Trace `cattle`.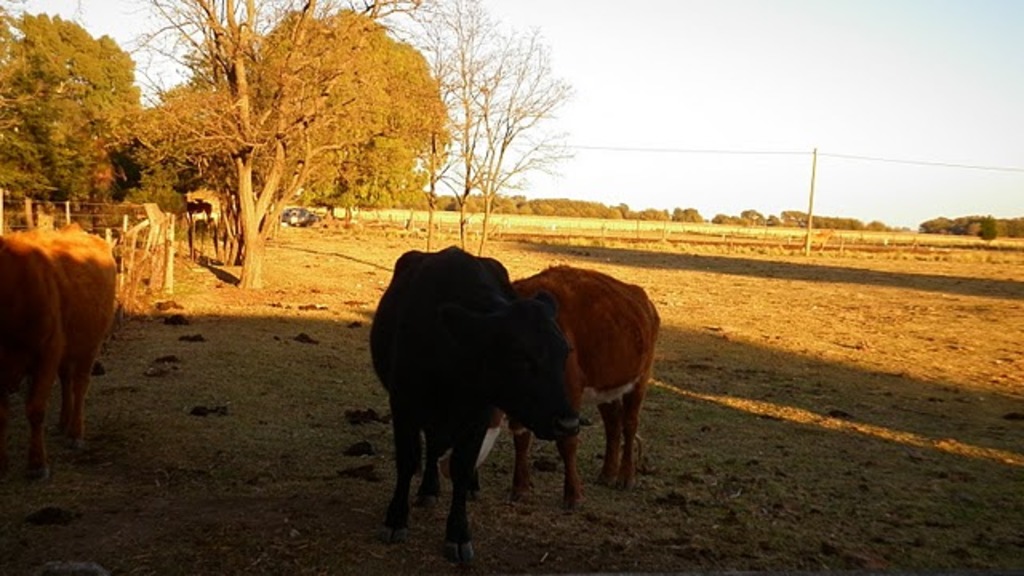
Traced to box(477, 266, 661, 507).
